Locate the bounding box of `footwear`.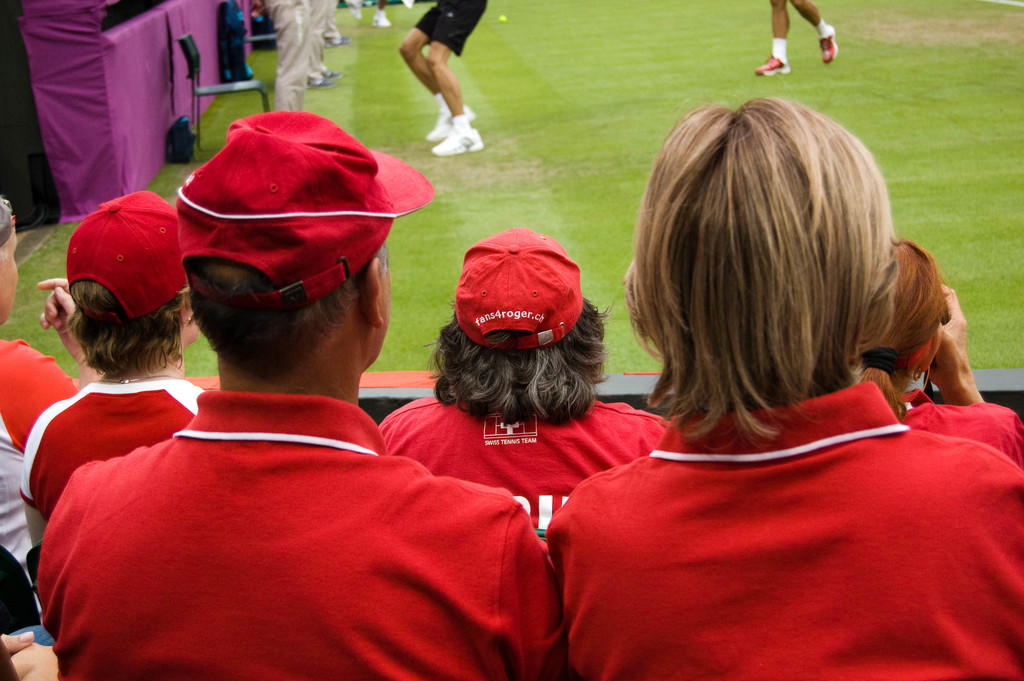
Bounding box: x1=424 y1=93 x2=474 y2=145.
